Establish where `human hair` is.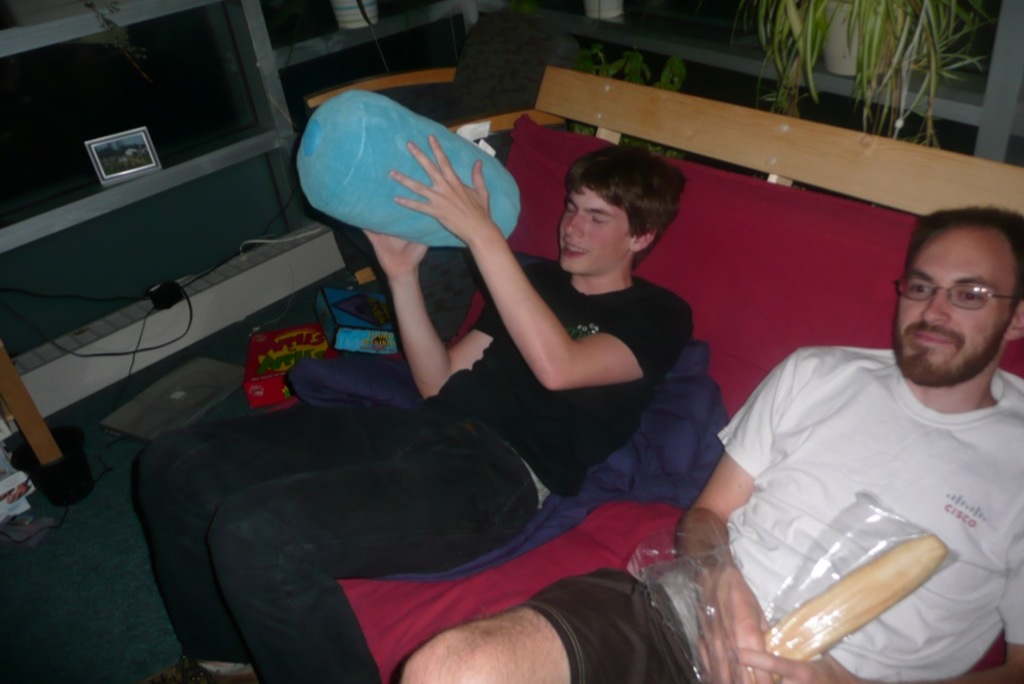
Established at detection(562, 144, 687, 273).
